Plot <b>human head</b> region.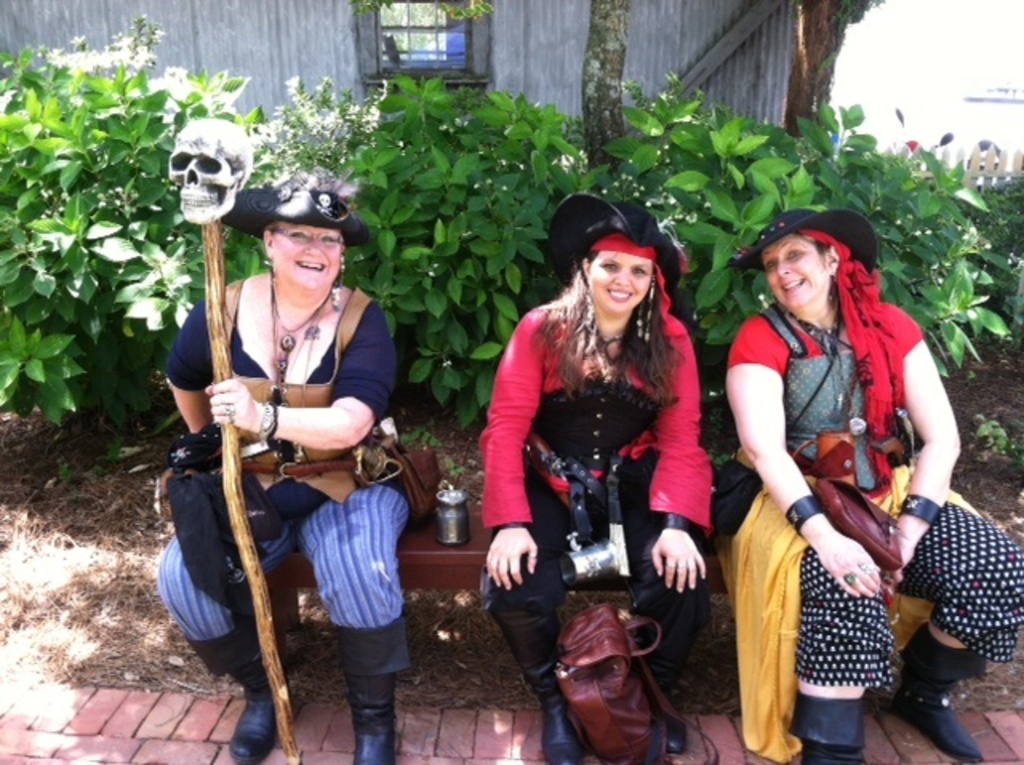
Plotted at 562, 203, 682, 325.
